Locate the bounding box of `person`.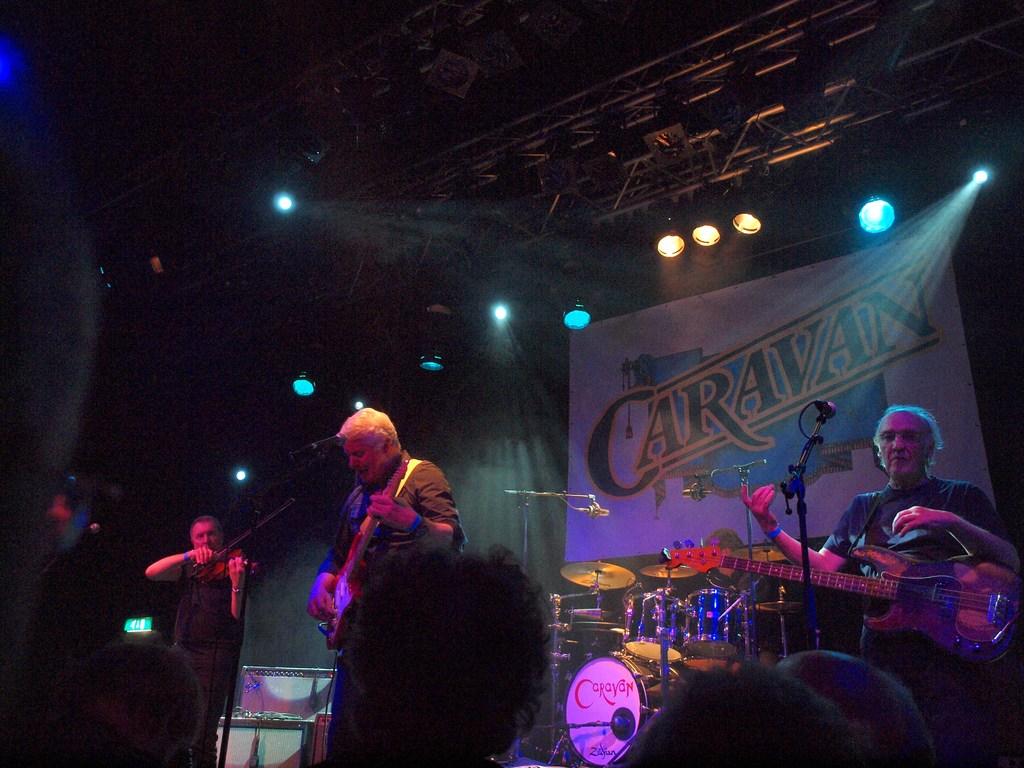
Bounding box: locate(730, 395, 1023, 651).
